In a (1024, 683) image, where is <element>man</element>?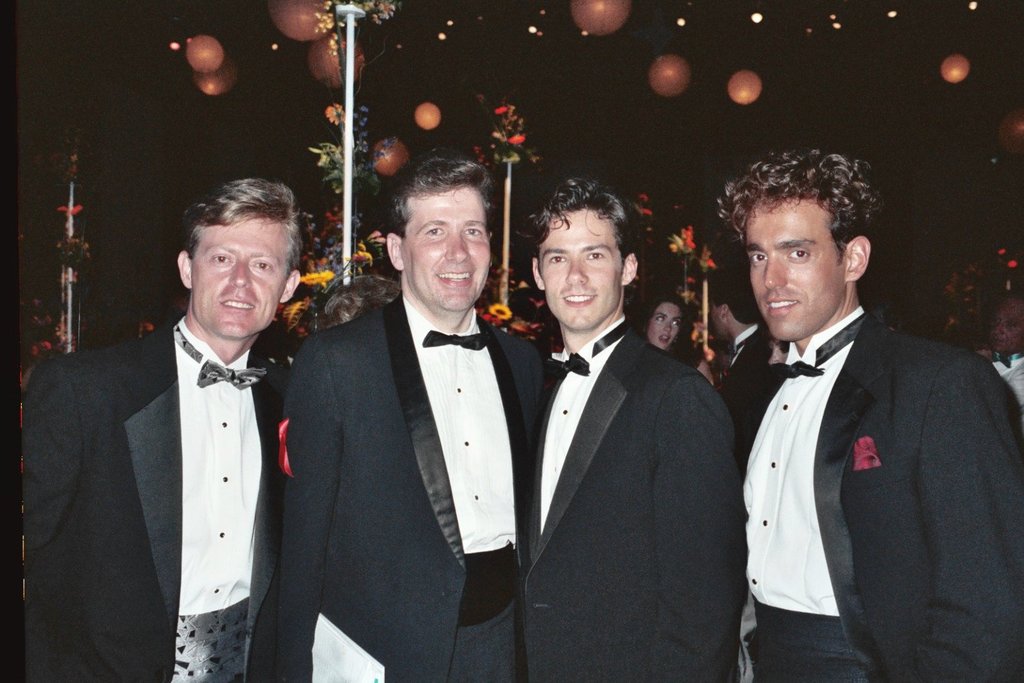
x1=703 y1=270 x2=793 y2=477.
